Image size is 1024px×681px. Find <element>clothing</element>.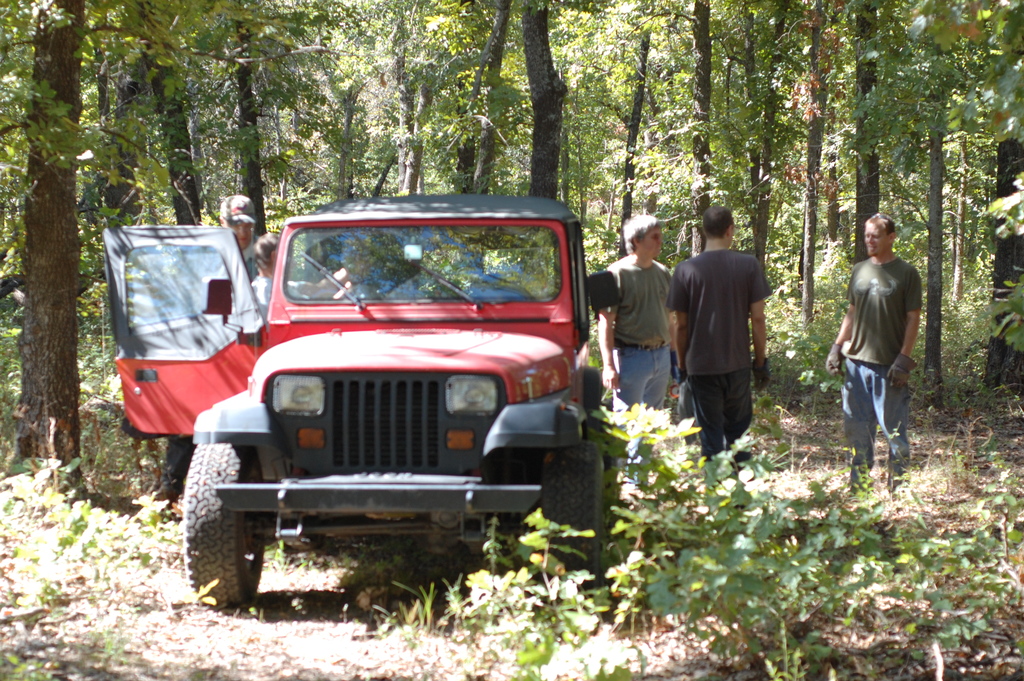
(x1=689, y1=217, x2=786, y2=443).
